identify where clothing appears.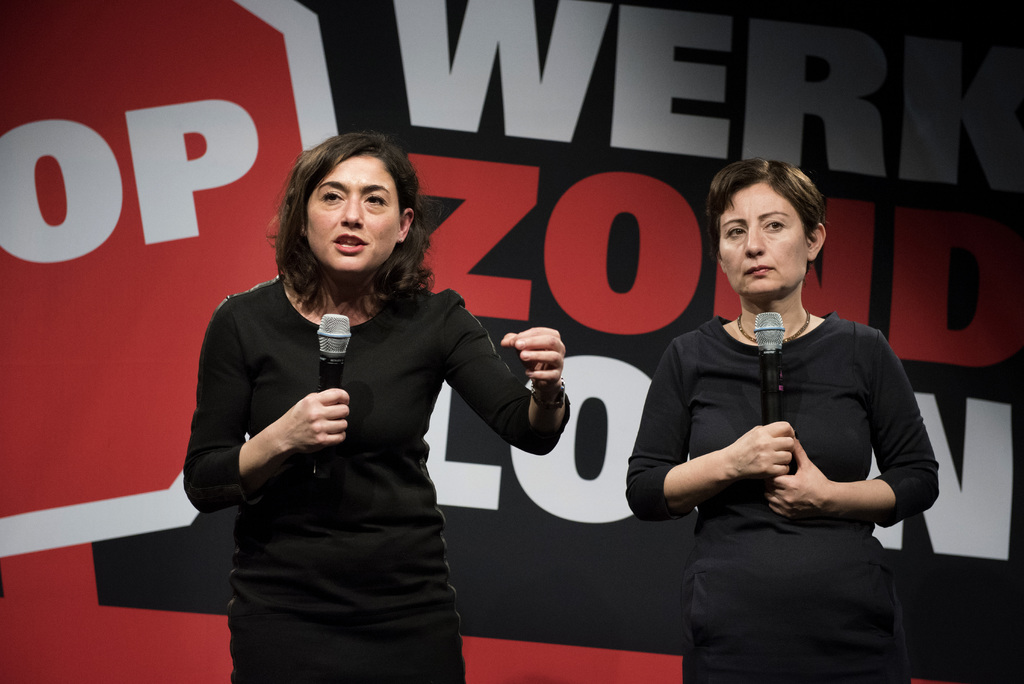
Appears at crop(184, 214, 531, 655).
